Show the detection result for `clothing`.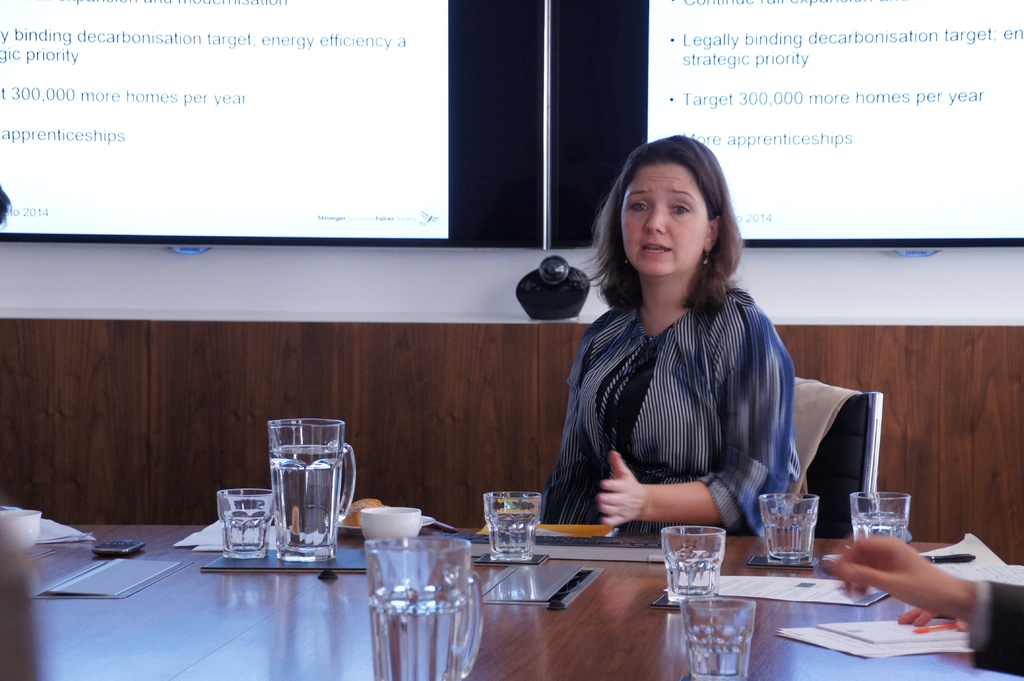
box(543, 278, 803, 537).
